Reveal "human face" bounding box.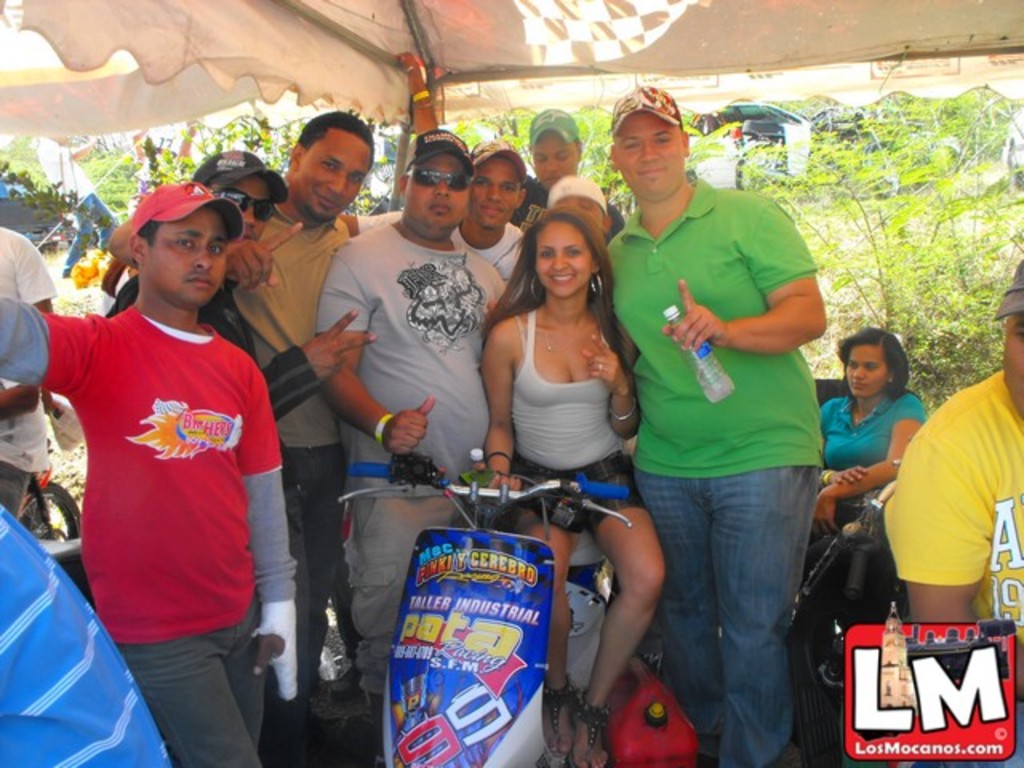
Revealed: detection(530, 130, 579, 189).
